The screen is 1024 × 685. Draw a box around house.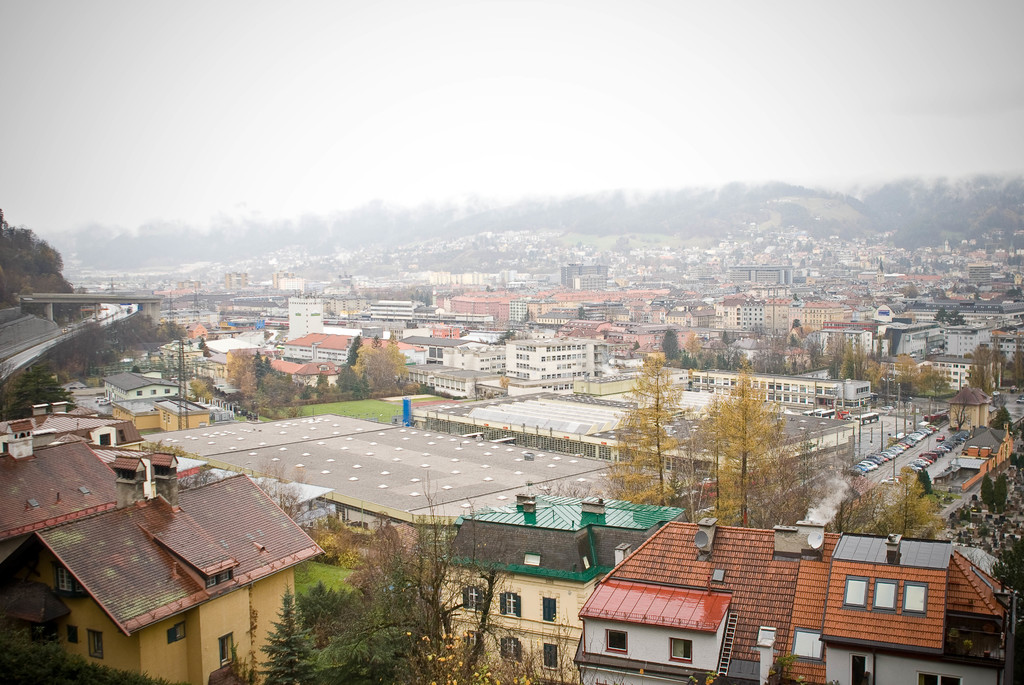
box=[193, 282, 1021, 405].
